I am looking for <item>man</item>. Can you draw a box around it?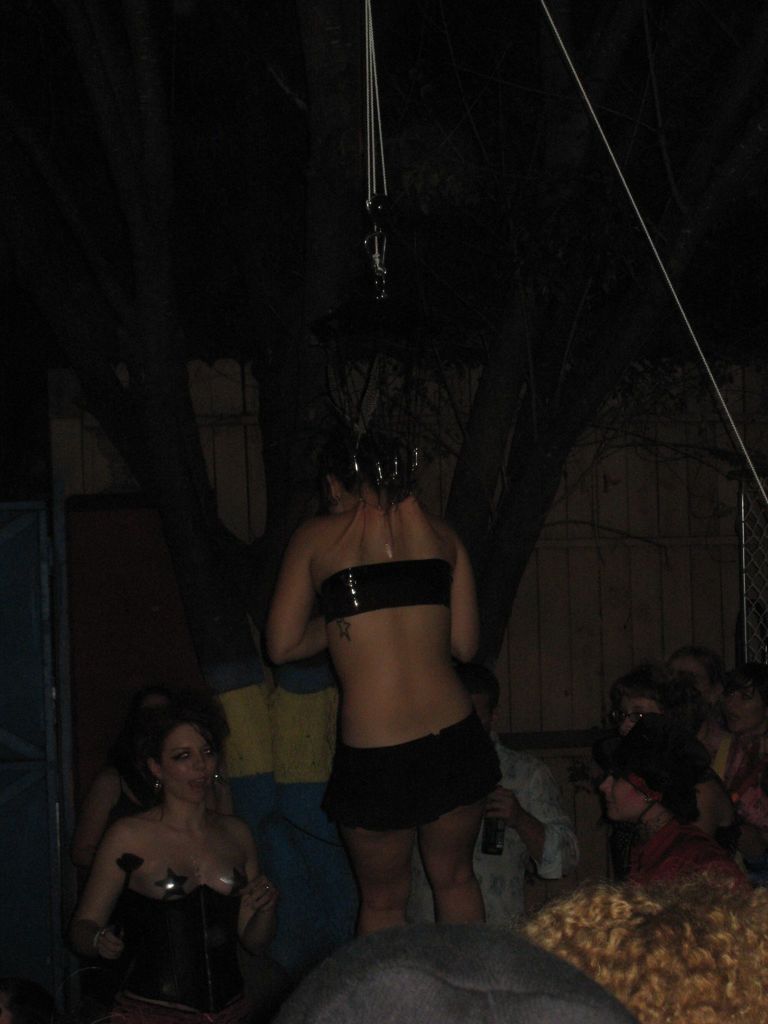
Sure, the bounding box is left=404, top=666, right=586, bottom=931.
